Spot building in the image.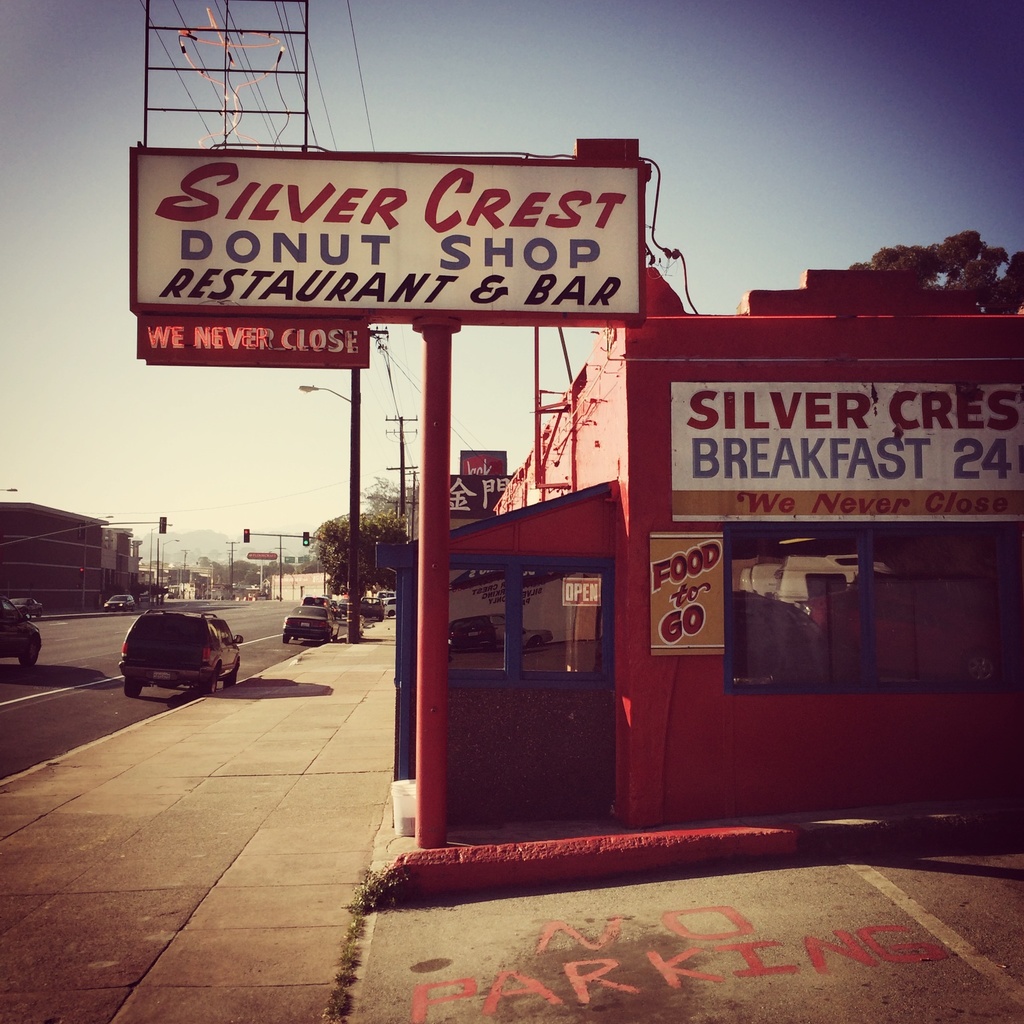
building found at [left=375, top=261, right=1023, bottom=829].
